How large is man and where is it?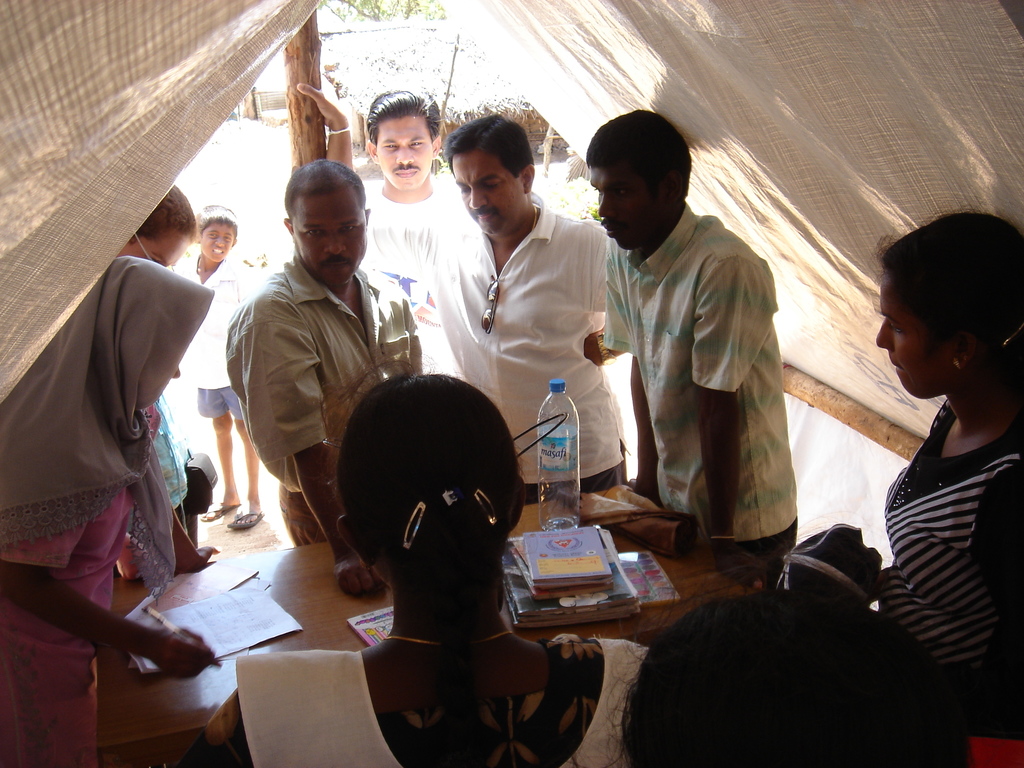
Bounding box: [left=232, top=175, right=417, bottom=591].
